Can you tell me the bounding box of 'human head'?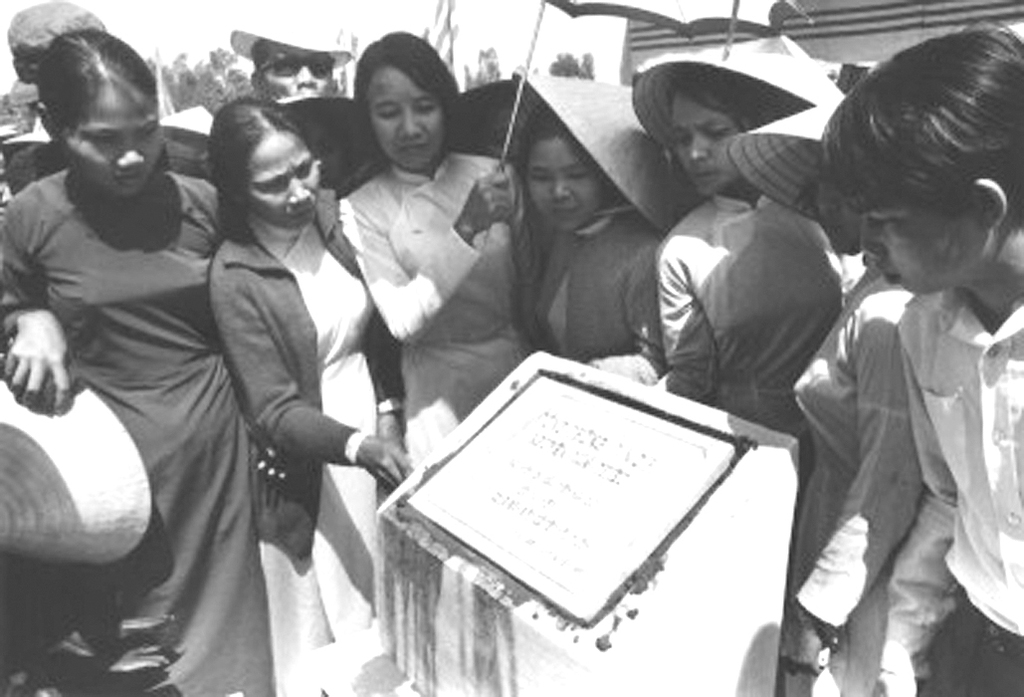
(left=821, top=4, right=1023, bottom=293).
